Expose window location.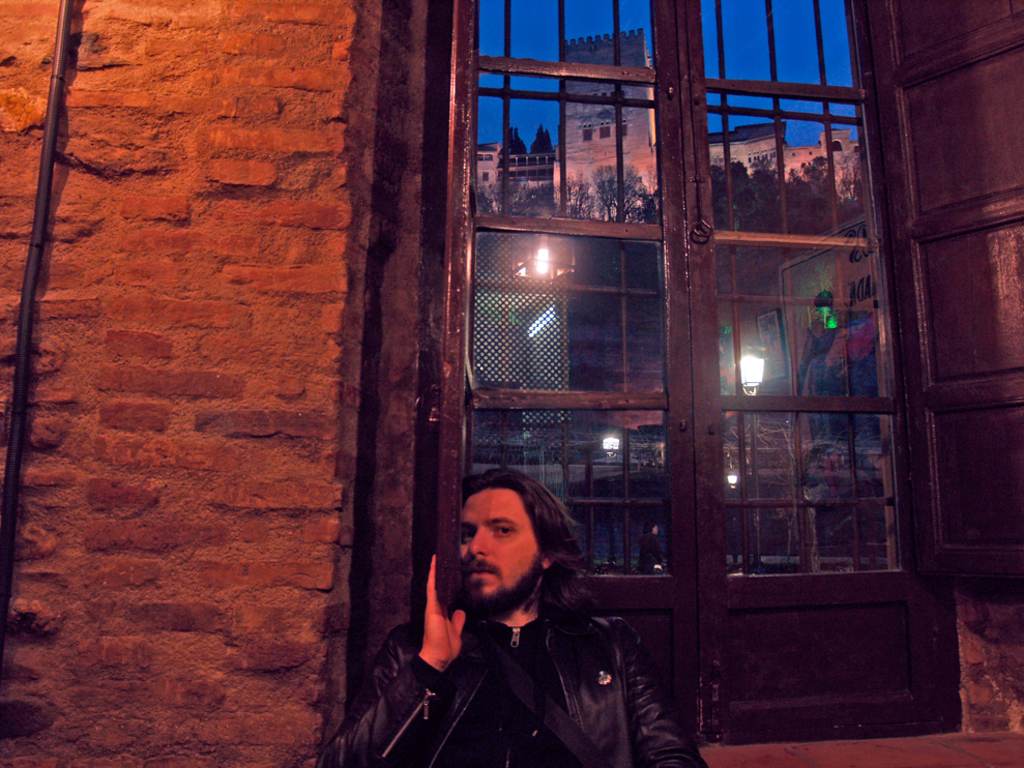
Exposed at (x1=458, y1=0, x2=912, y2=673).
